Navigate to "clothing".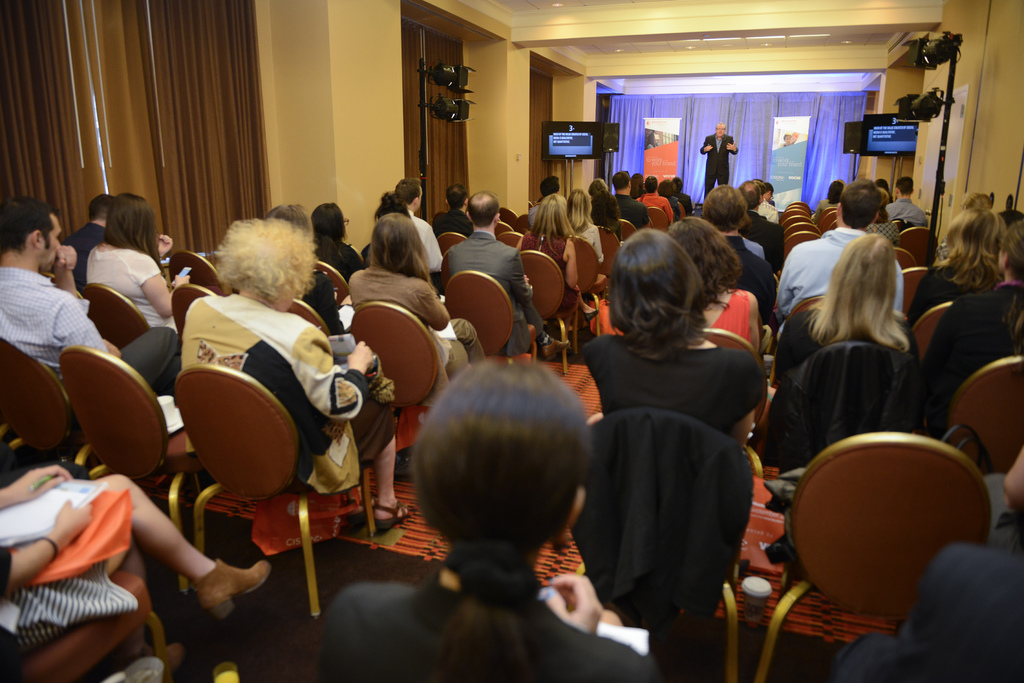
Navigation target: [884, 197, 931, 226].
